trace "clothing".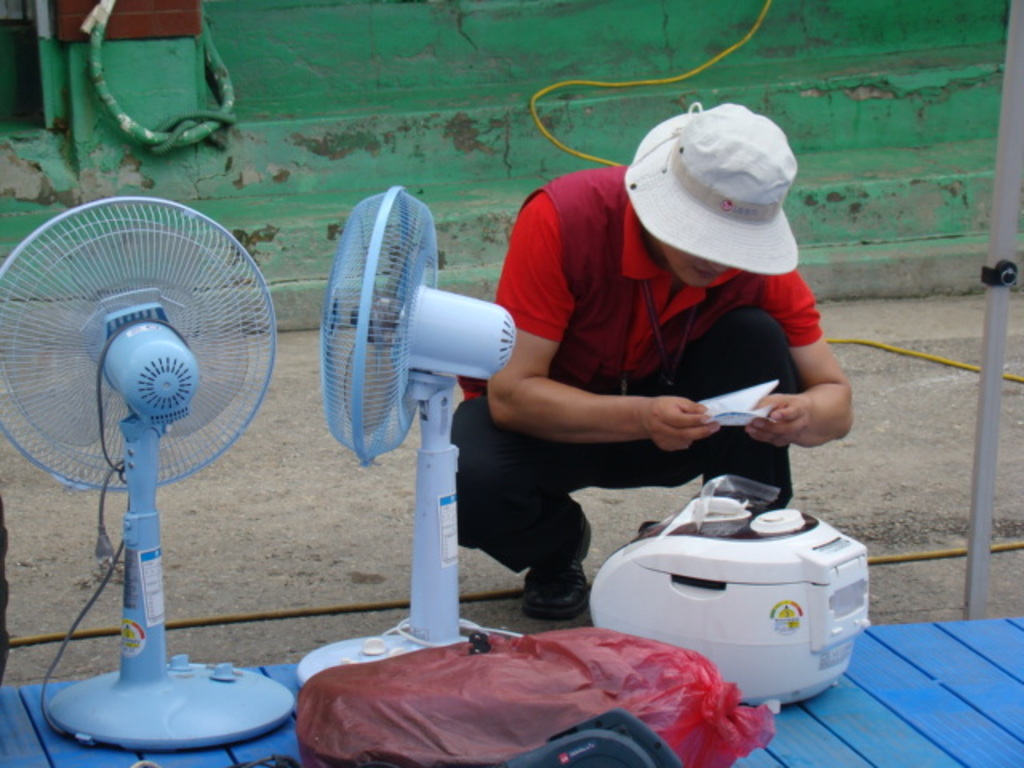
Traced to 437,160,827,579.
